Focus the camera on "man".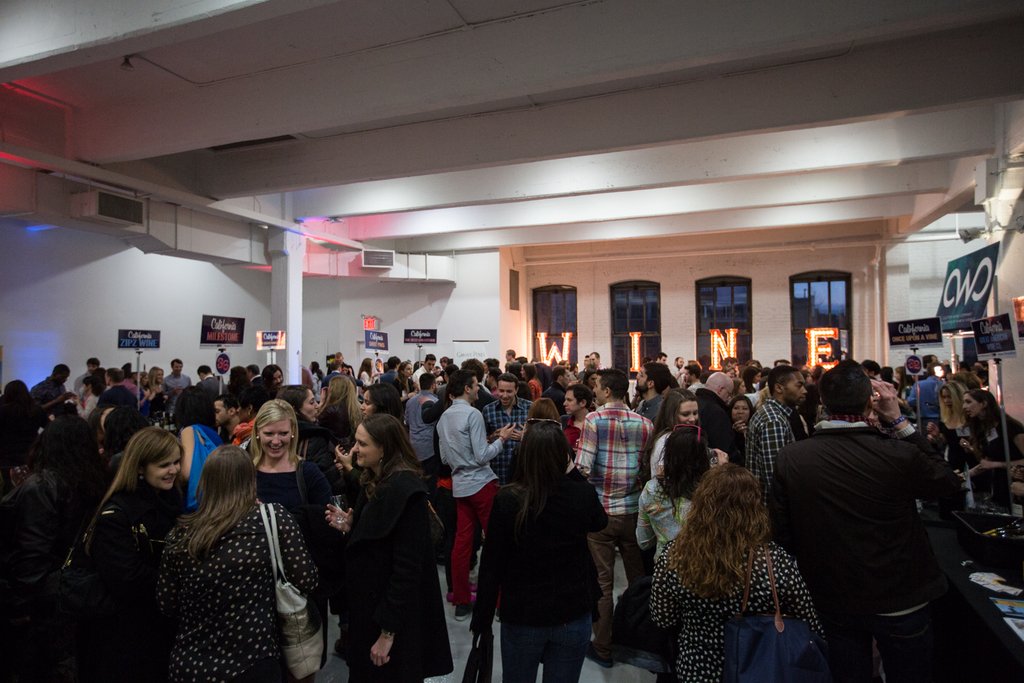
Focus region: detection(399, 364, 414, 406).
